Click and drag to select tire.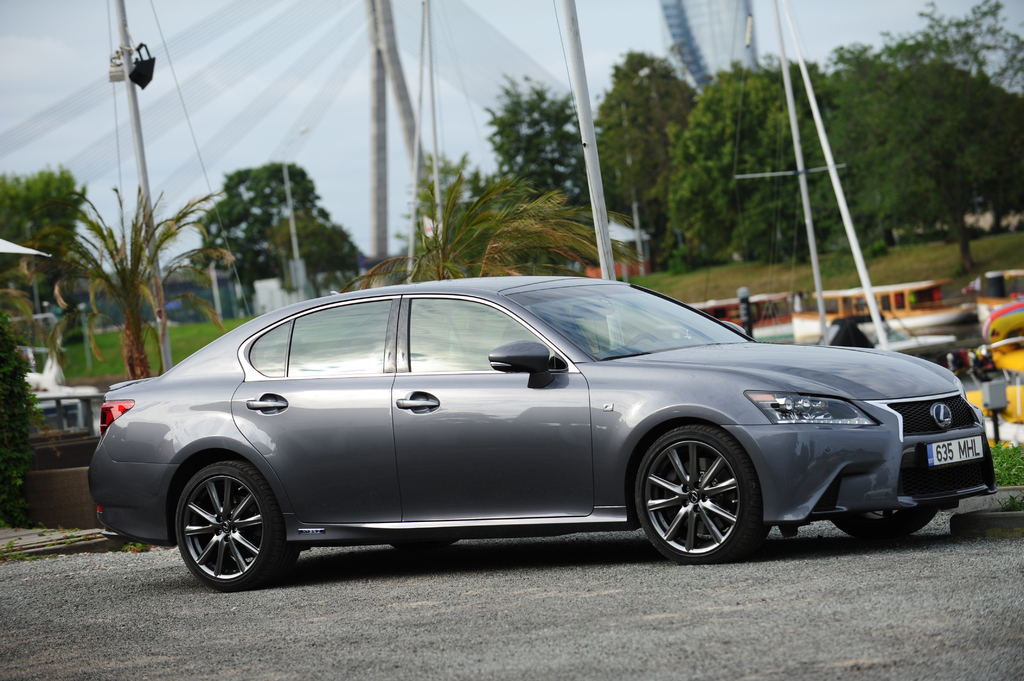
Selection: 639/424/768/562.
